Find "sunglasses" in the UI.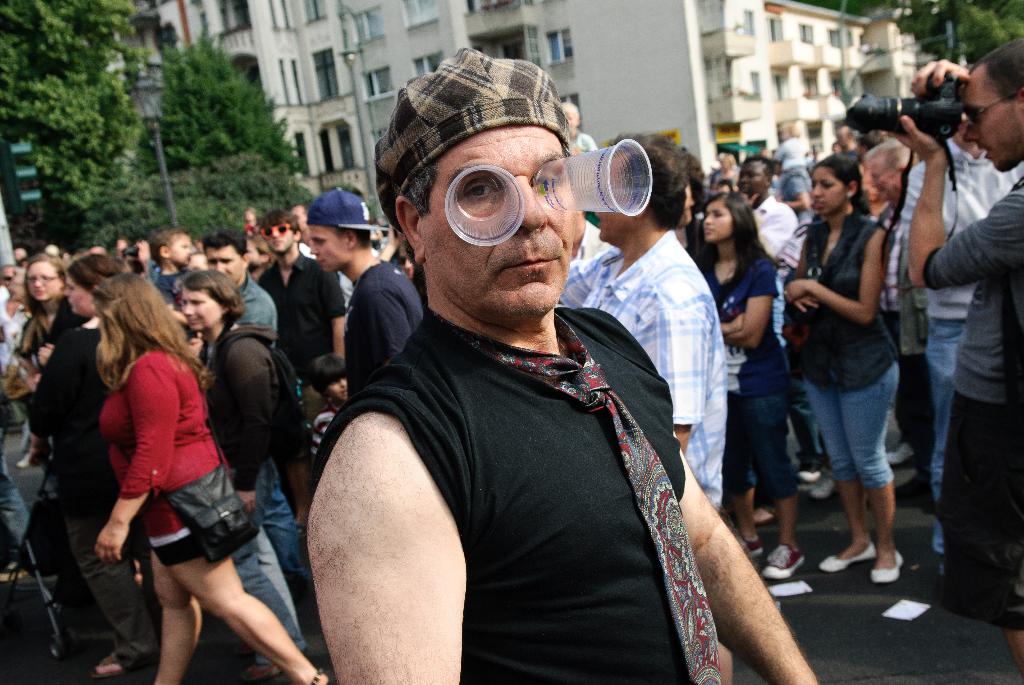
UI element at 0 274 12 280.
